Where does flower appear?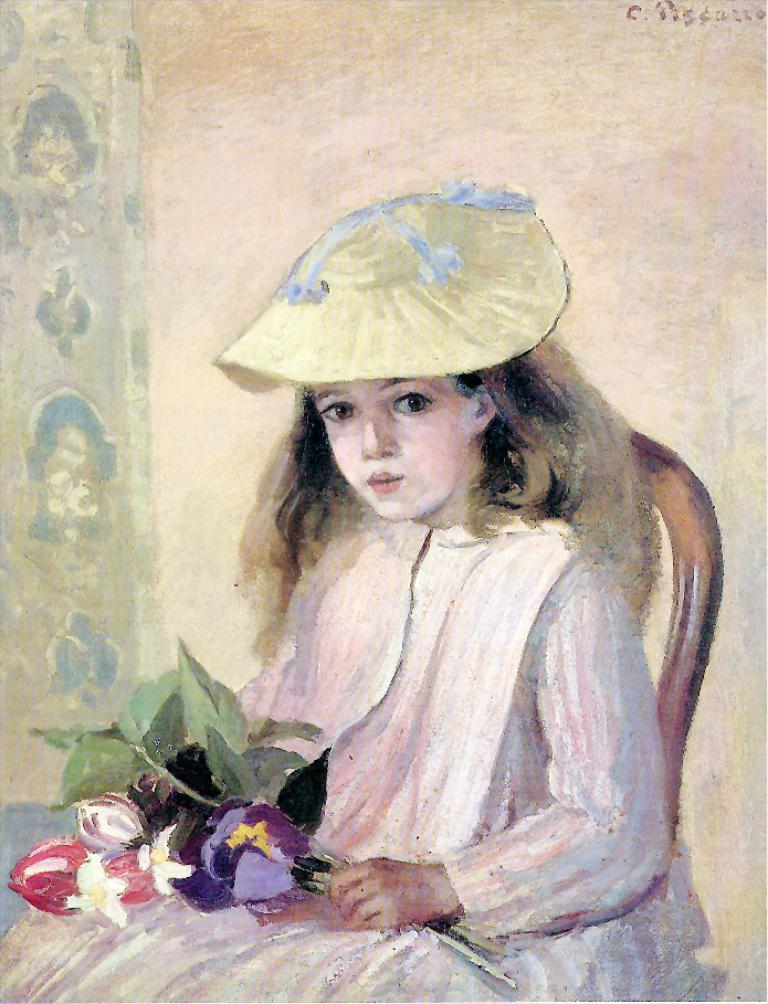
Appears at x1=167 y1=795 x2=311 y2=915.
